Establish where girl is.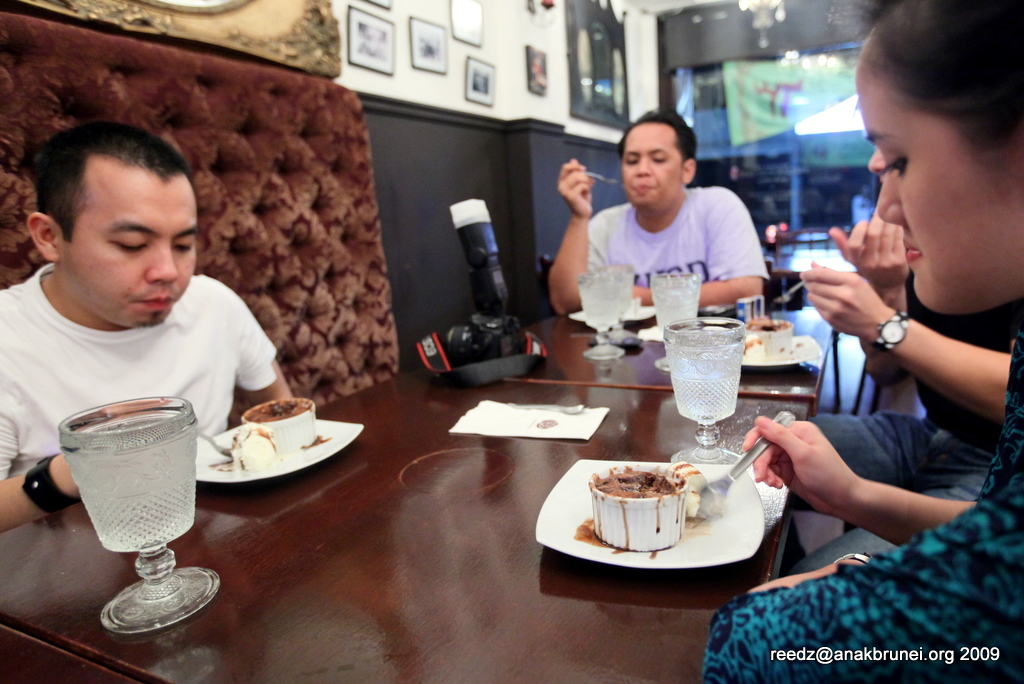
Established at 700, 0, 1023, 683.
